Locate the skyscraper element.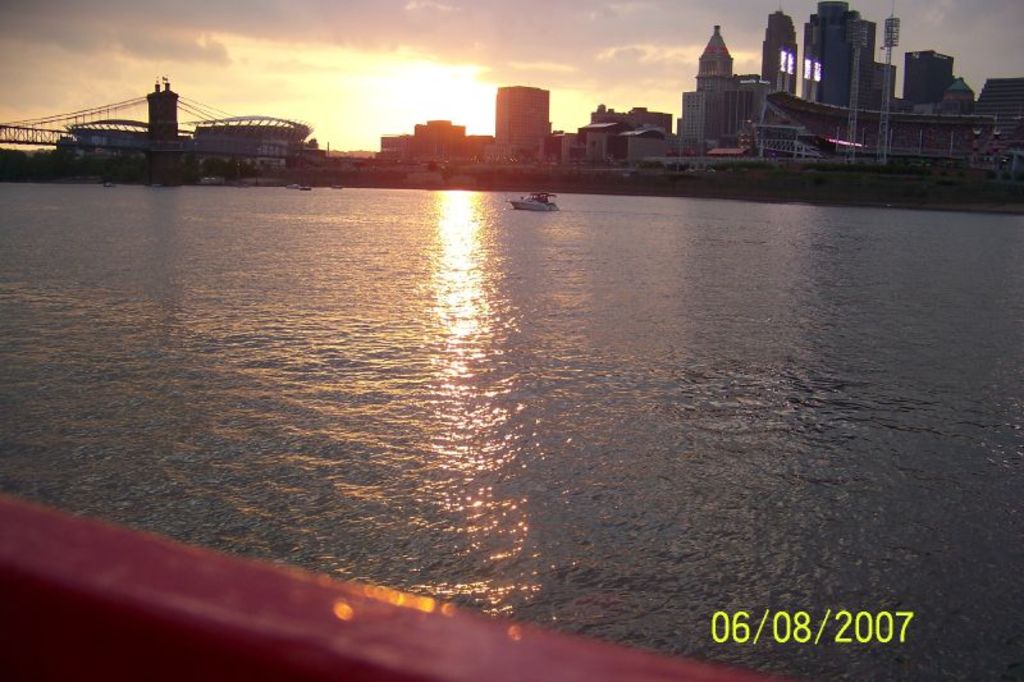
Element bbox: BBox(695, 19, 736, 93).
